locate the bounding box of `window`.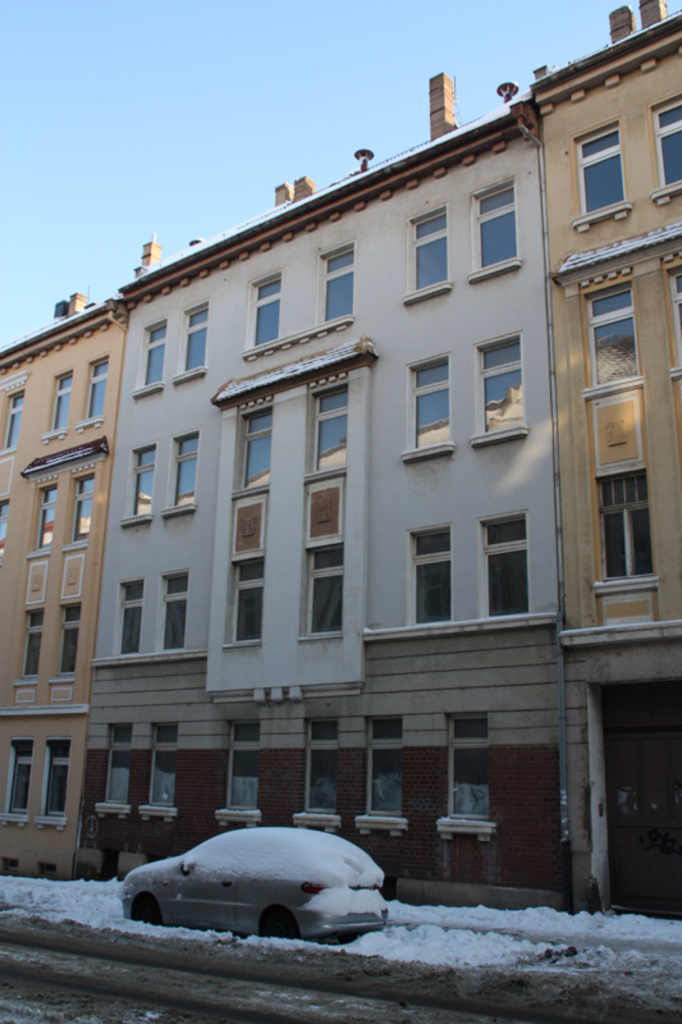
Bounding box: (585,287,649,390).
